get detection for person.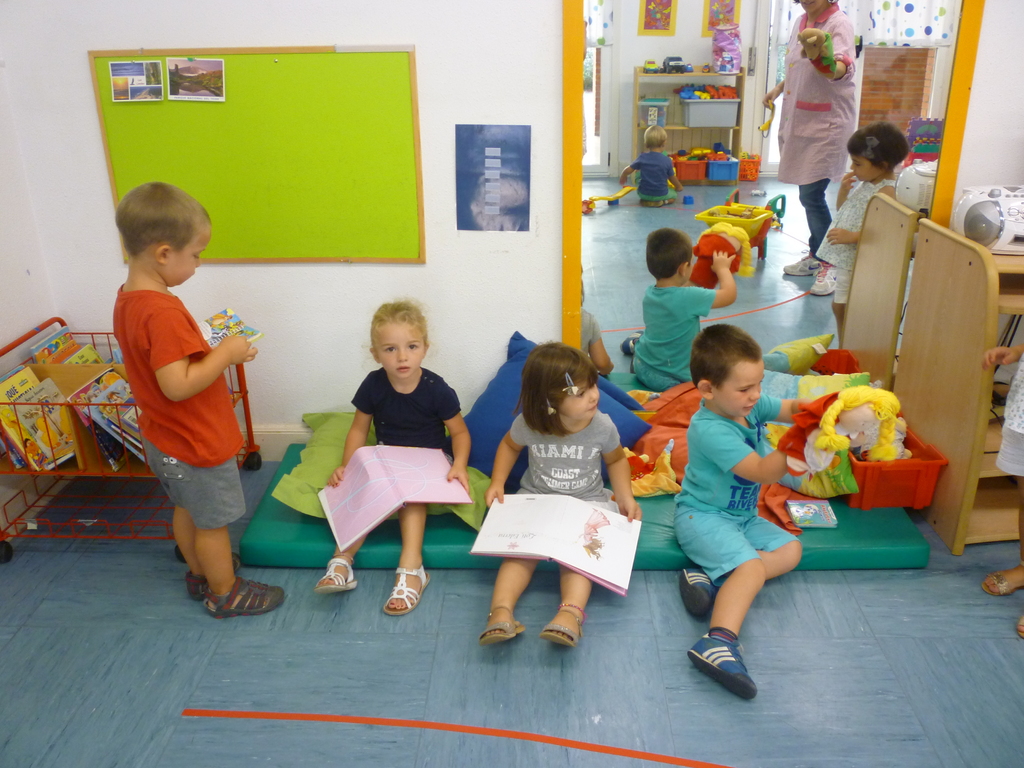
Detection: l=981, t=311, r=1023, b=640.
